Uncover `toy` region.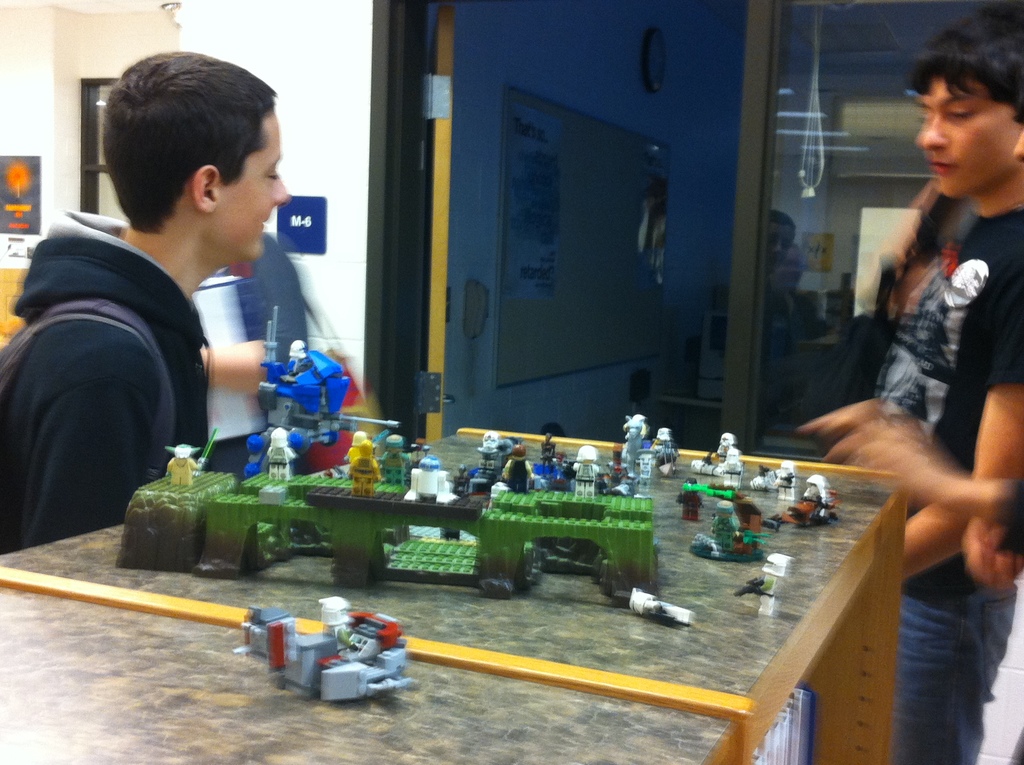
Uncovered: [left=675, top=478, right=705, bottom=526].
